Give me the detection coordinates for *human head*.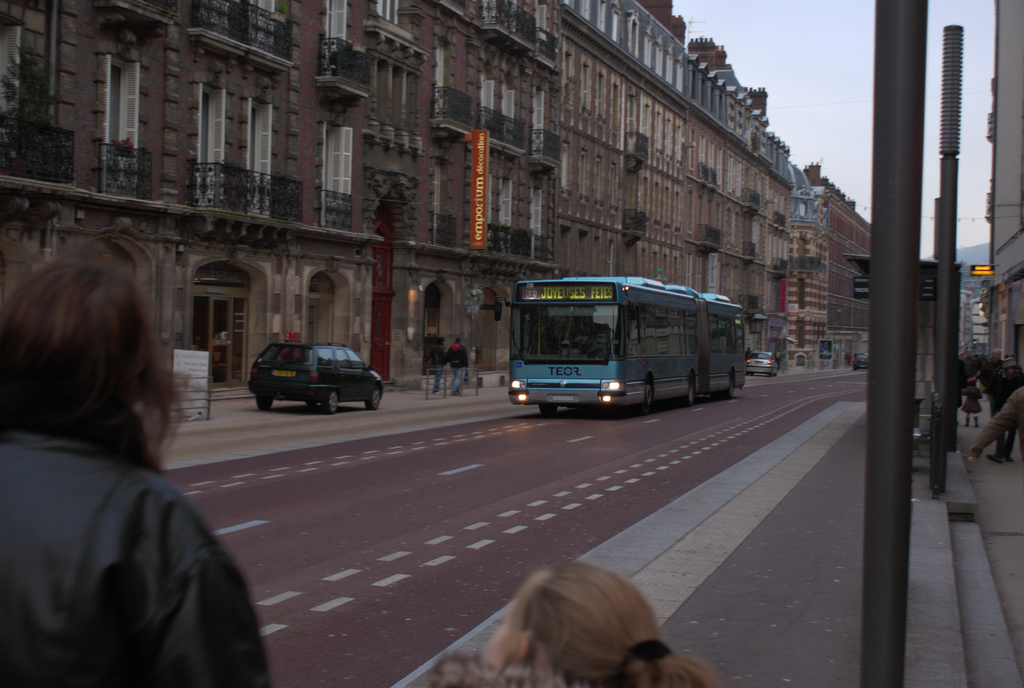
<bbox>0, 259, 181, 440</bbox>.
